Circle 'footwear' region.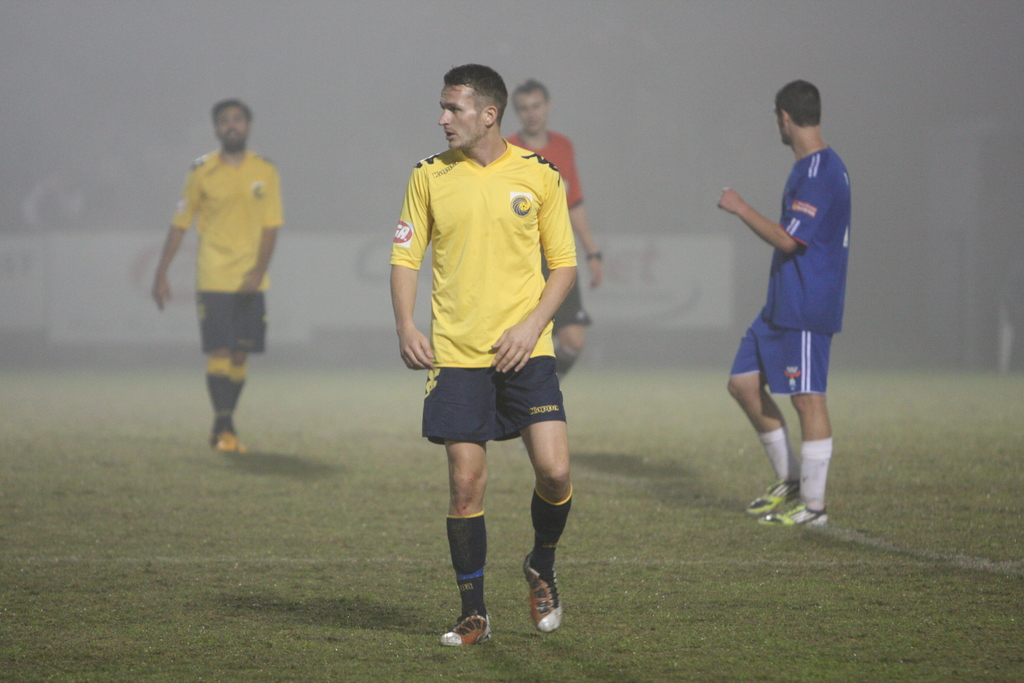
Region: detection(762, 498, 828, 525).
